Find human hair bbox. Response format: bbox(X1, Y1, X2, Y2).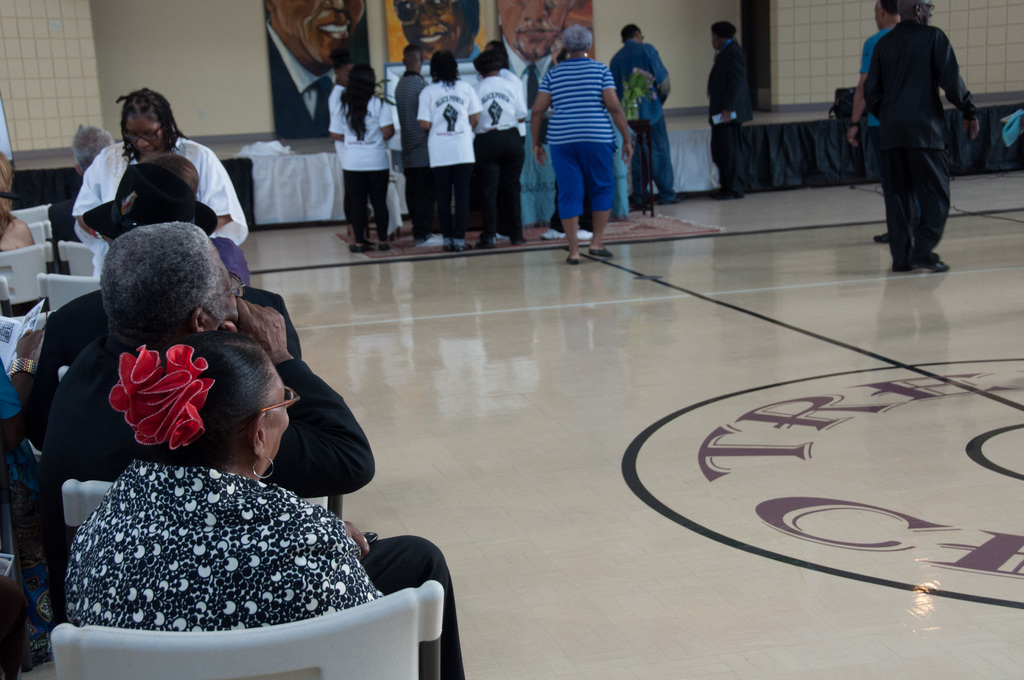
bbox(707, 18, 736, 36).
